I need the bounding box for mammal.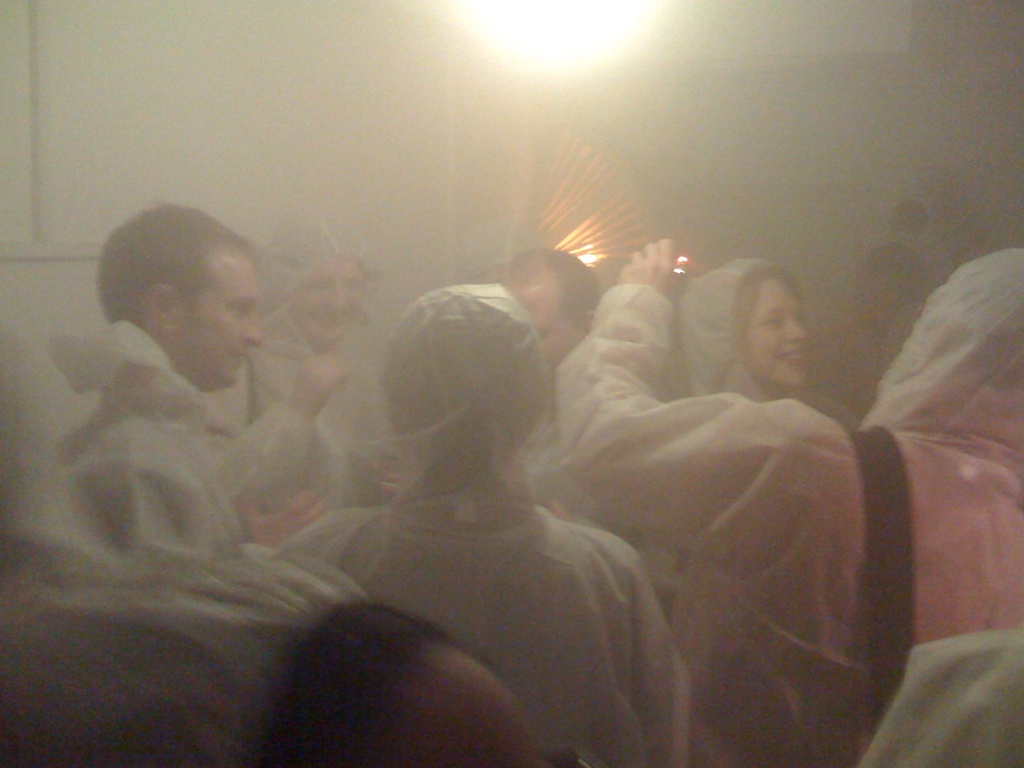
Here it is: [left=550, top=237, right=1023, bottom=756].
